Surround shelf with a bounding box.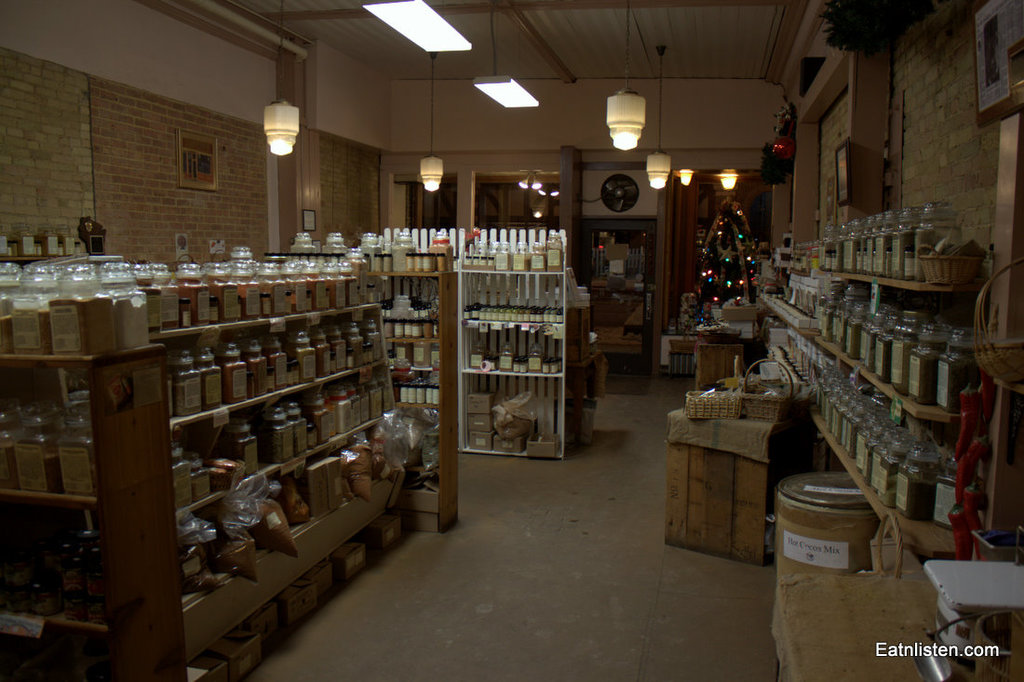
l=559, t=217, r=672, b=372.
